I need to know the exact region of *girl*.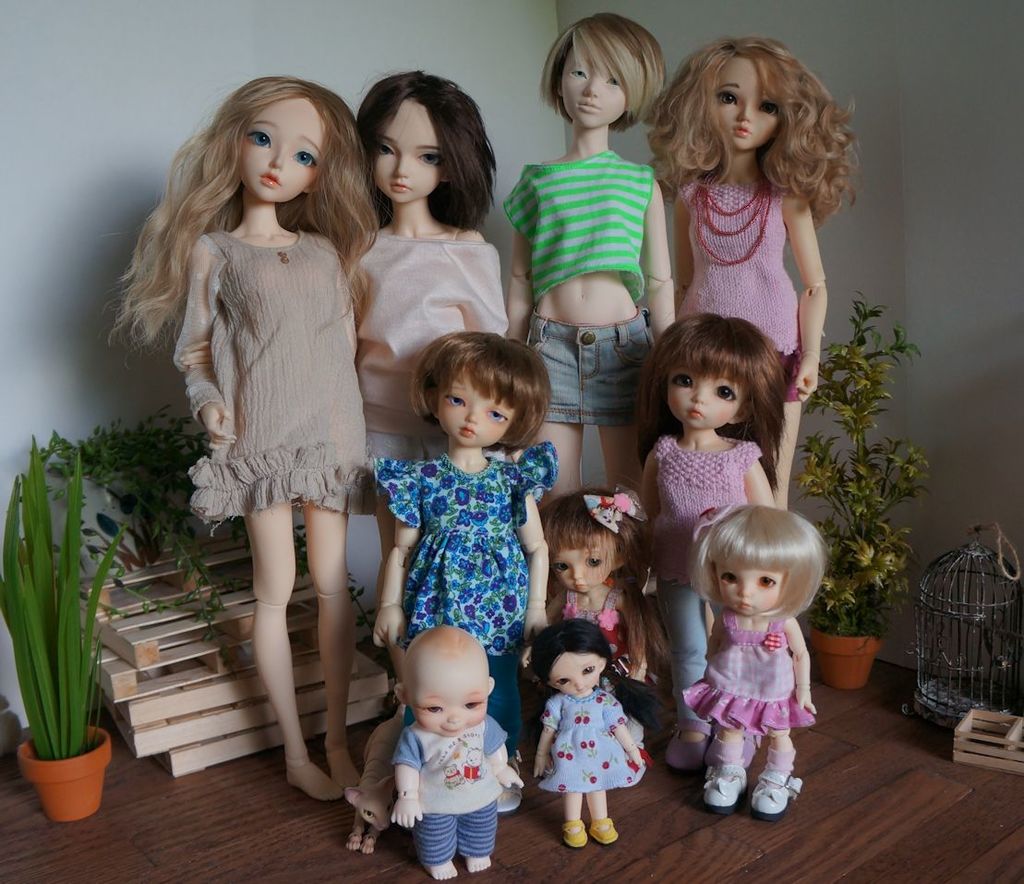
Region: 639:311:785:767.
